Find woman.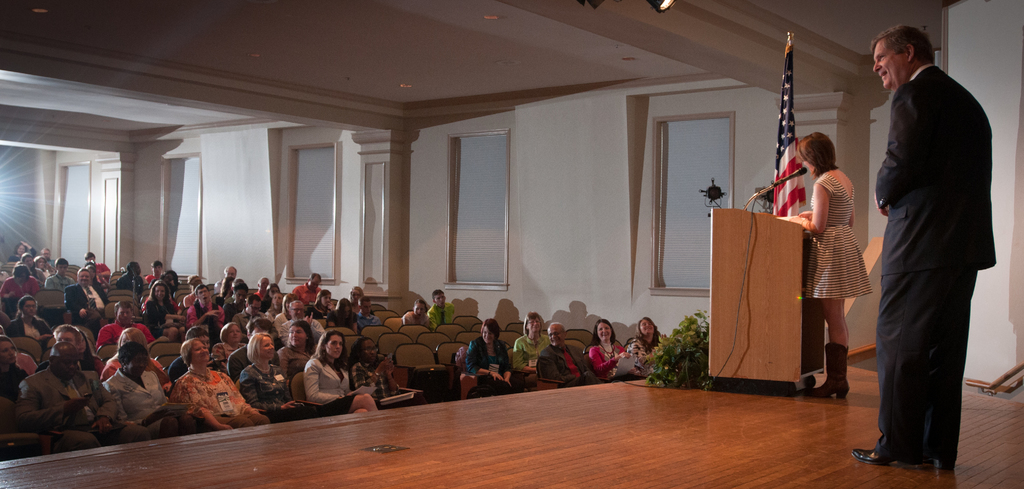
crop(307, 284, 330, 317).
